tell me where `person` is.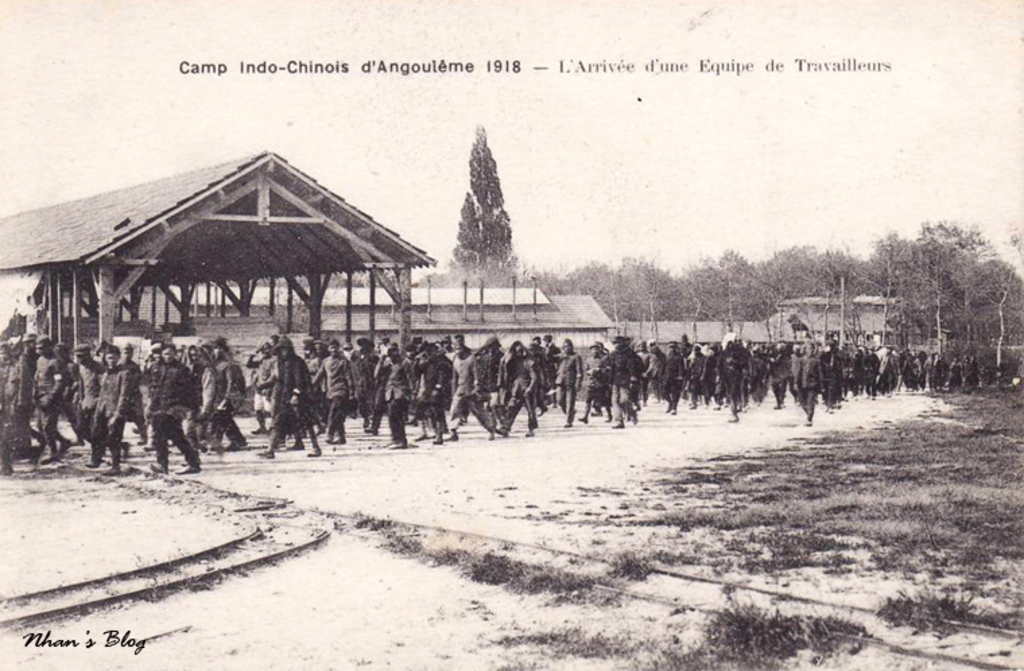
`person` is at [left=915, top=349, right=931, bottom=385].
